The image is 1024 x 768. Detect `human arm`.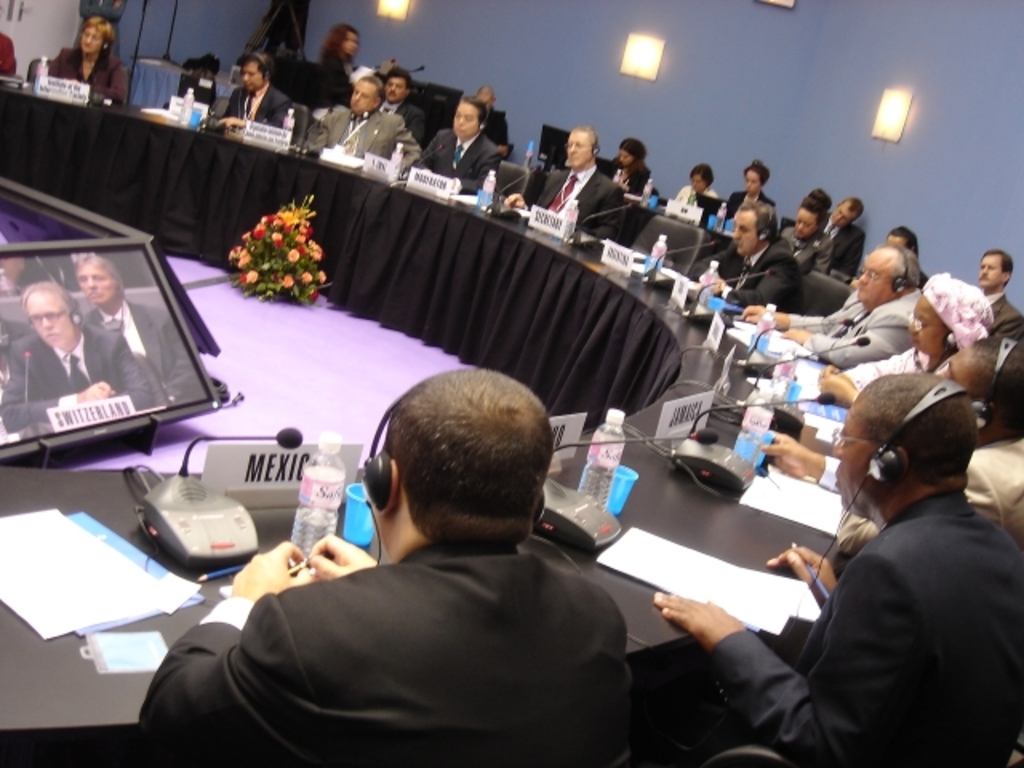
Detection: 653,592,752,648.
